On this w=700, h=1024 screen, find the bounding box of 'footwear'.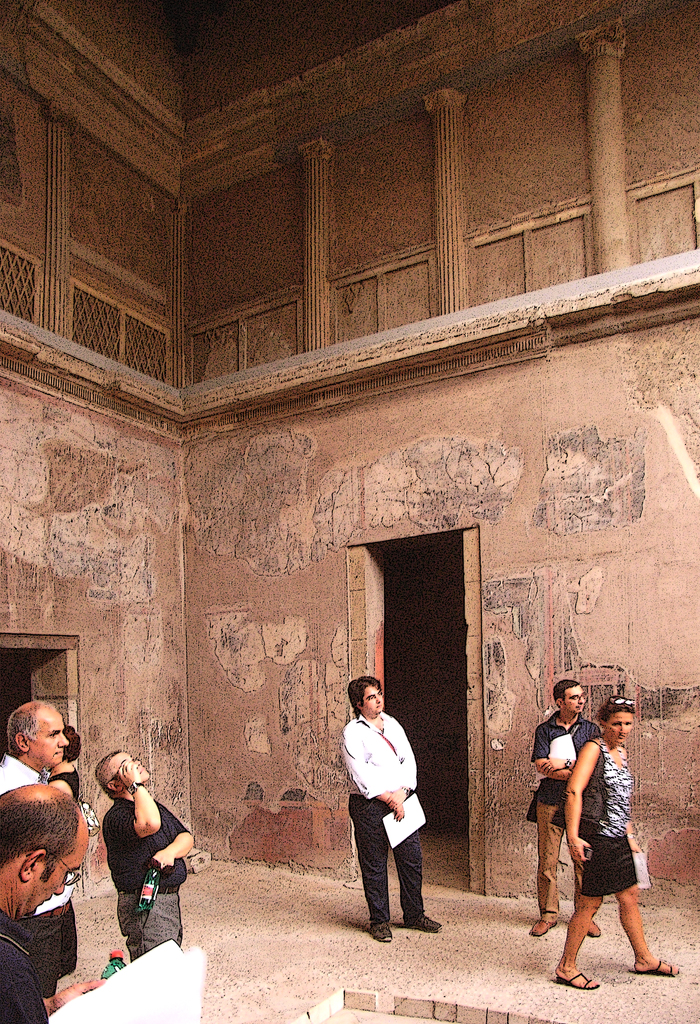
Bounding box: l=554, t=972, r=605, b=989.
